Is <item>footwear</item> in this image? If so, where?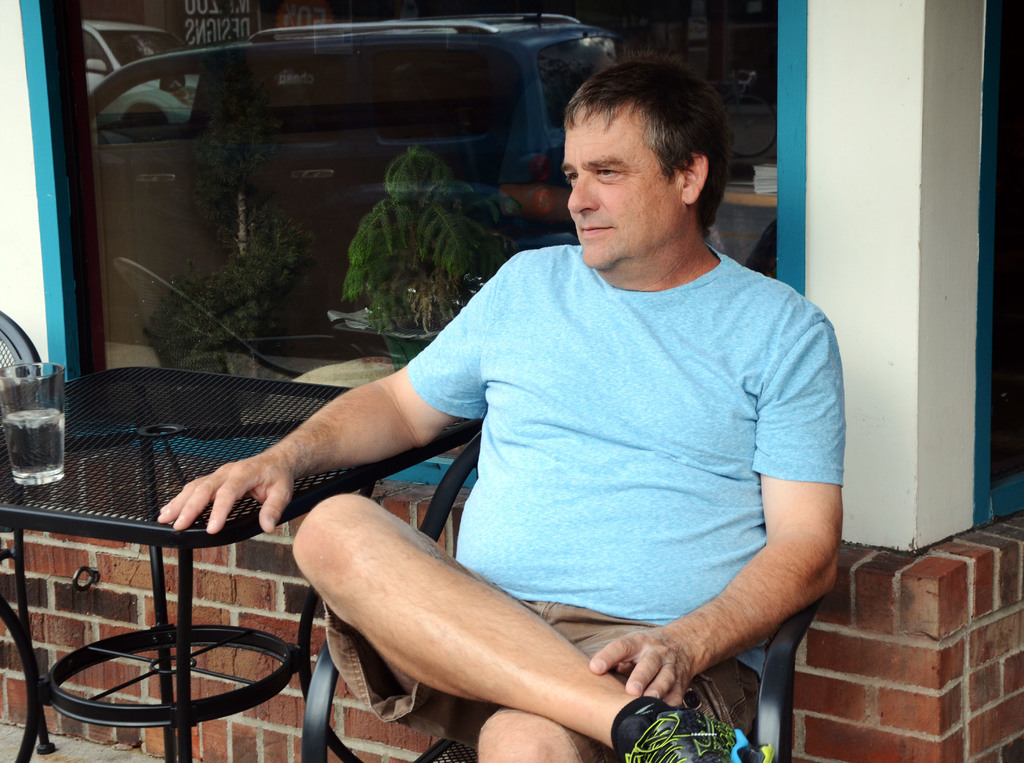
Yes, at box=[609, 705, 776, 762].
